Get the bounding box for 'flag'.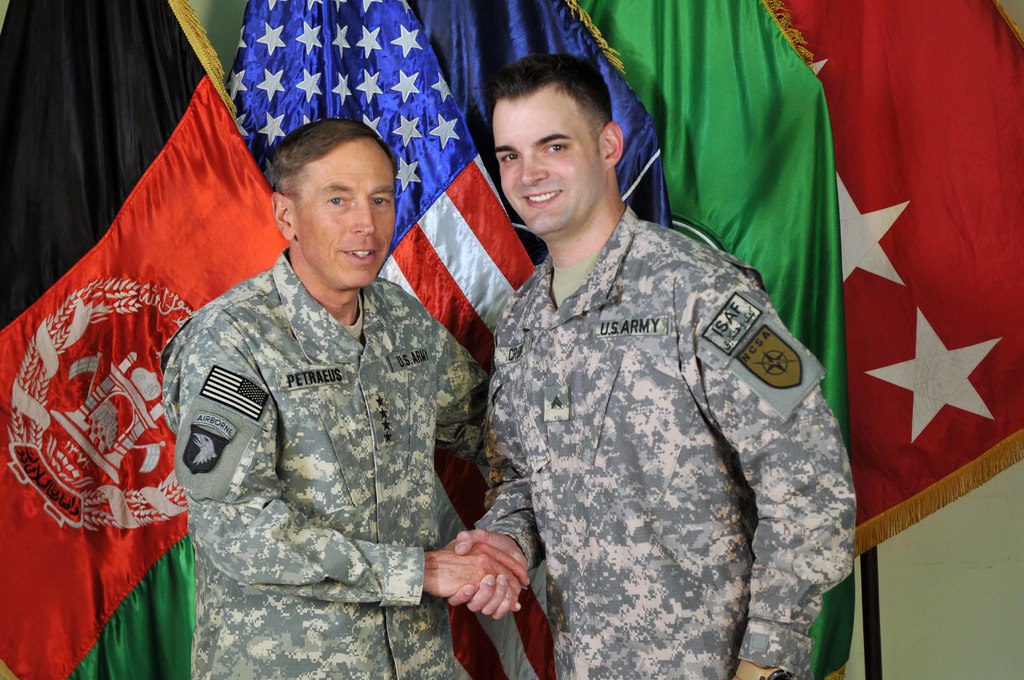
[x1=416, y1=0, x2=681, y2=265].
